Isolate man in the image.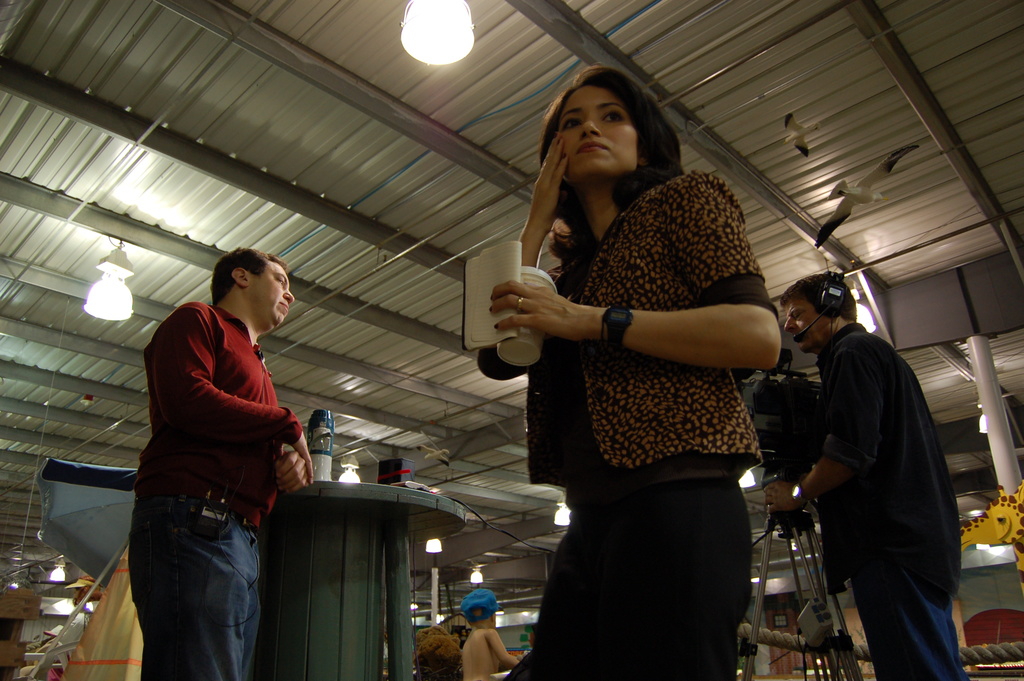
Isolated region: x1=762, y1=274, x2=972, y2=680.
